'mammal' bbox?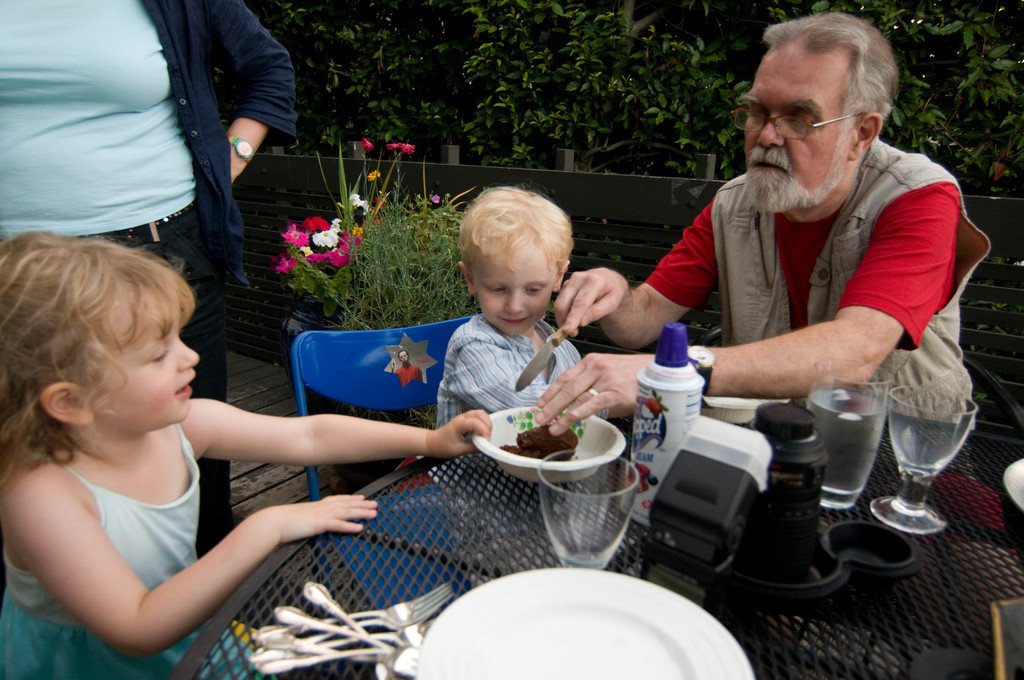
{"left": 0, "top": 0, "right": 299, "bottom": 556}
